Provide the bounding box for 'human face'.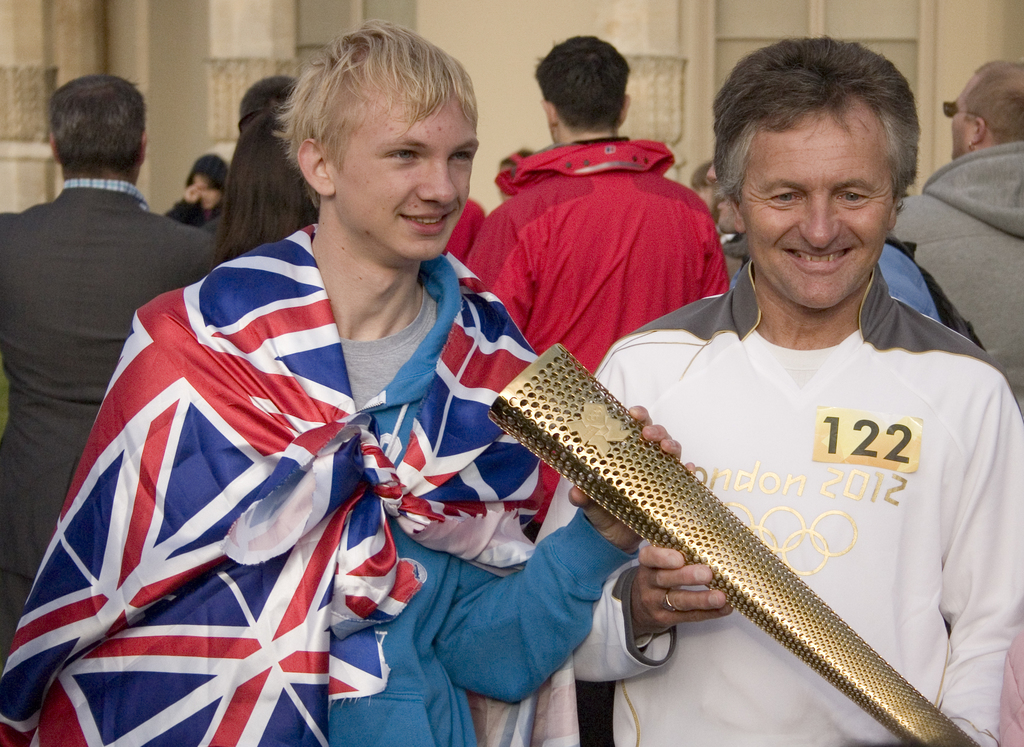
bbox=(740, 95, 894, 310).
